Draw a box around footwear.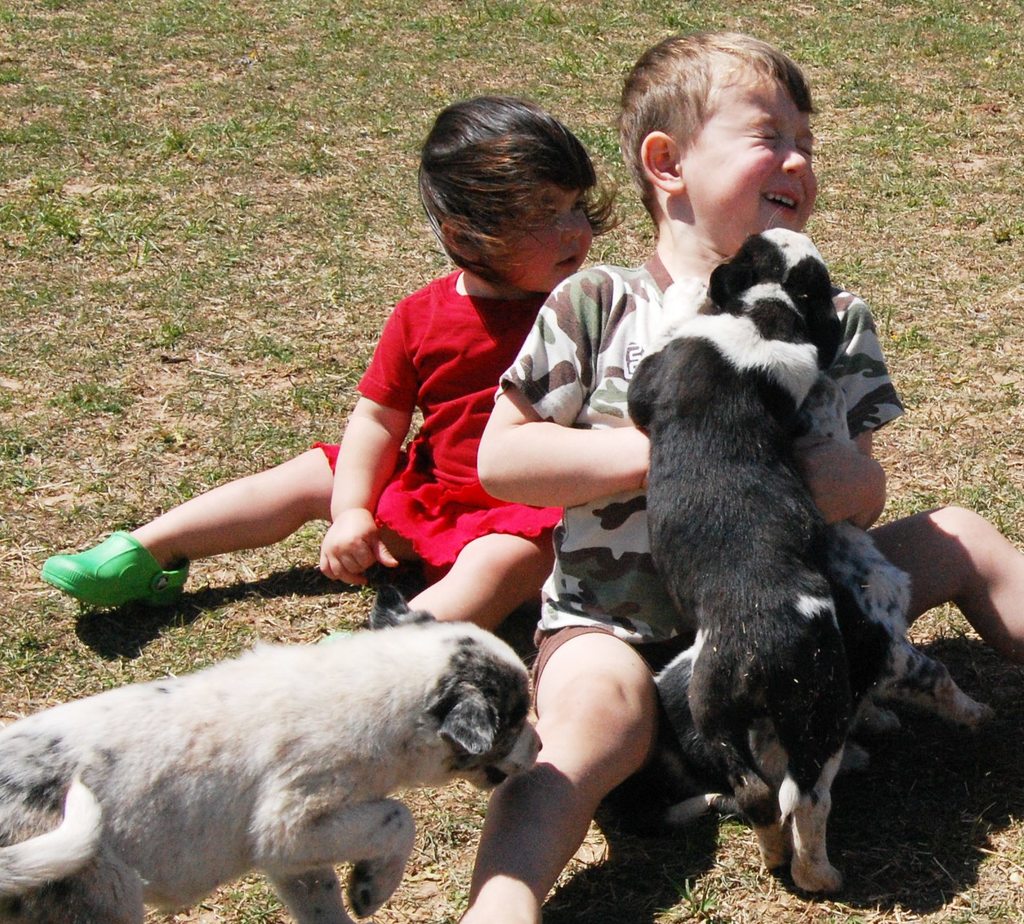
[61,520,175,639].
